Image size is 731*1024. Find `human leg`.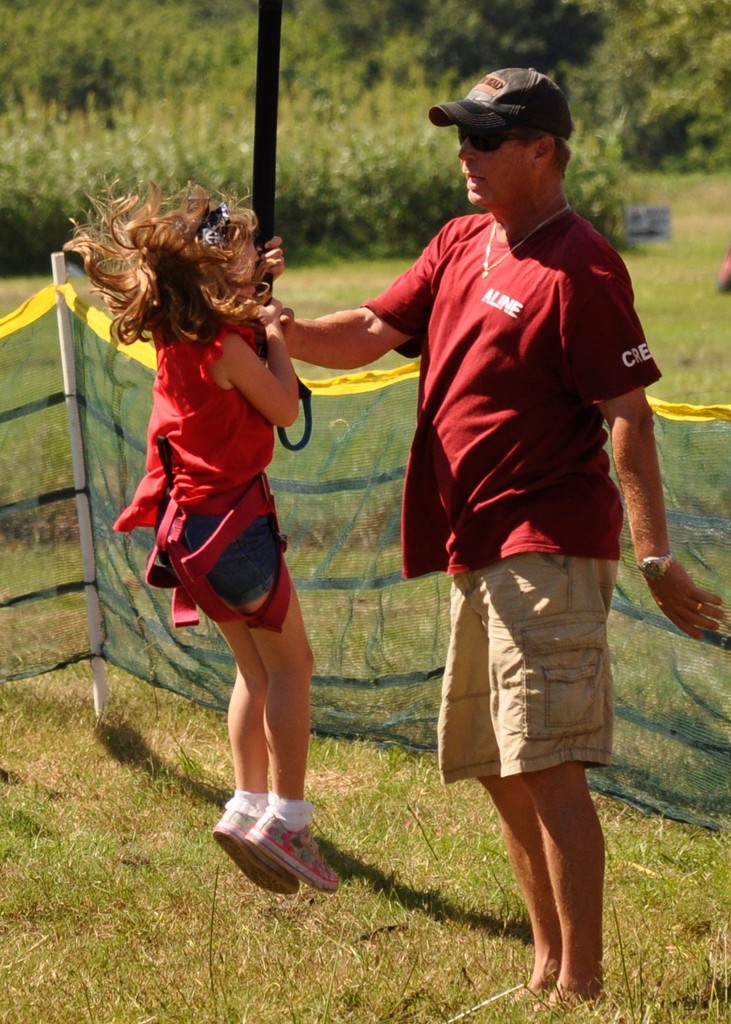
bbox(158, 522, 296, 891).
